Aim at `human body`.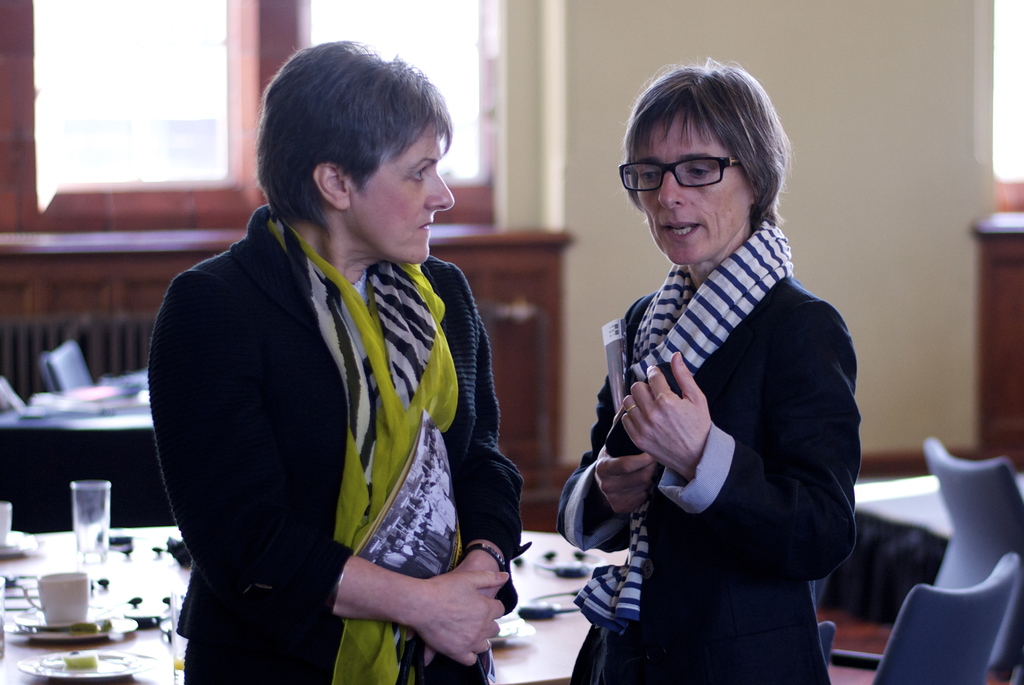
Aimed at 575 72 877 684.
